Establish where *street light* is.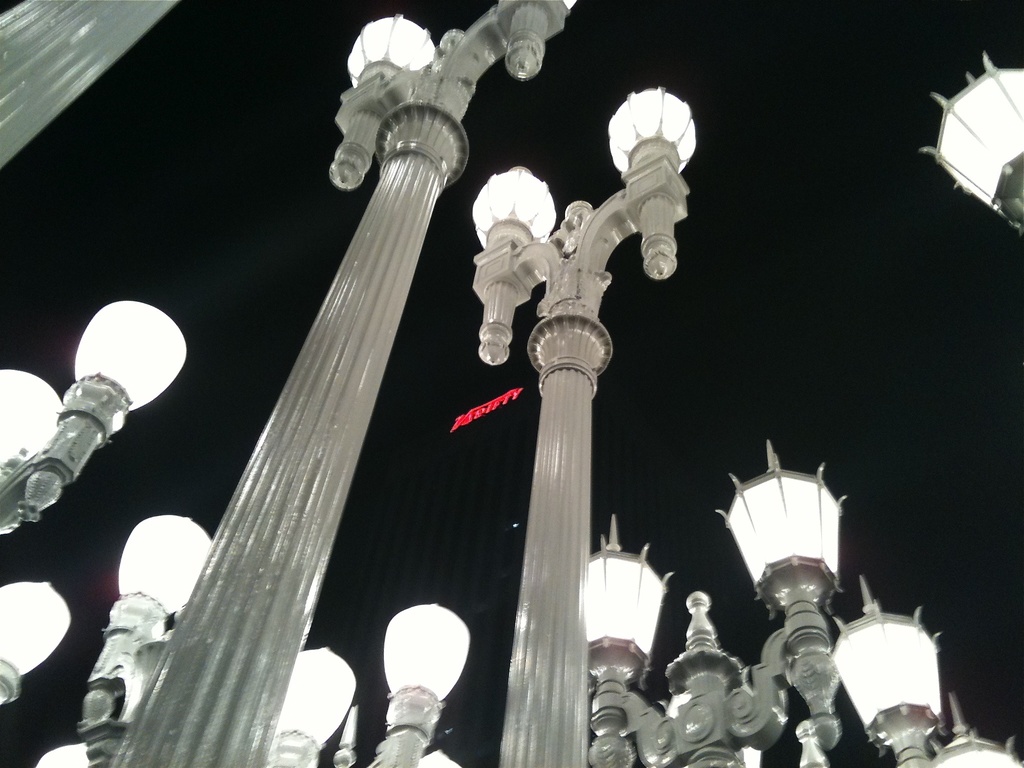
Established at {"x1": 97, "y1": 0, "x2": 580, "y2": 767}.
